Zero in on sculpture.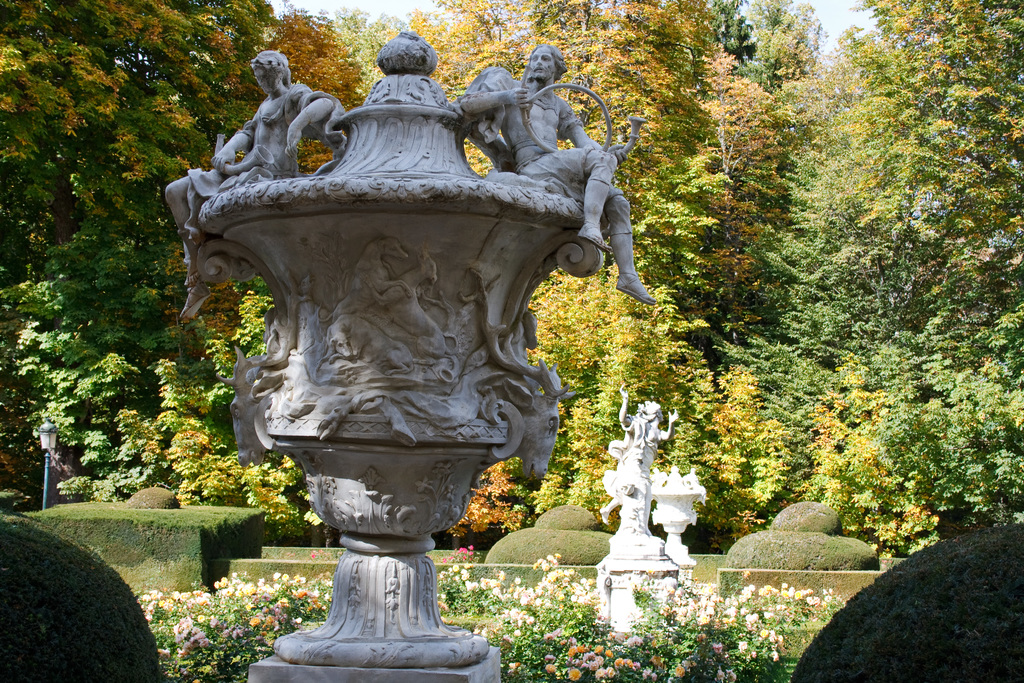
Zeroed in: (199,18,618,572).
